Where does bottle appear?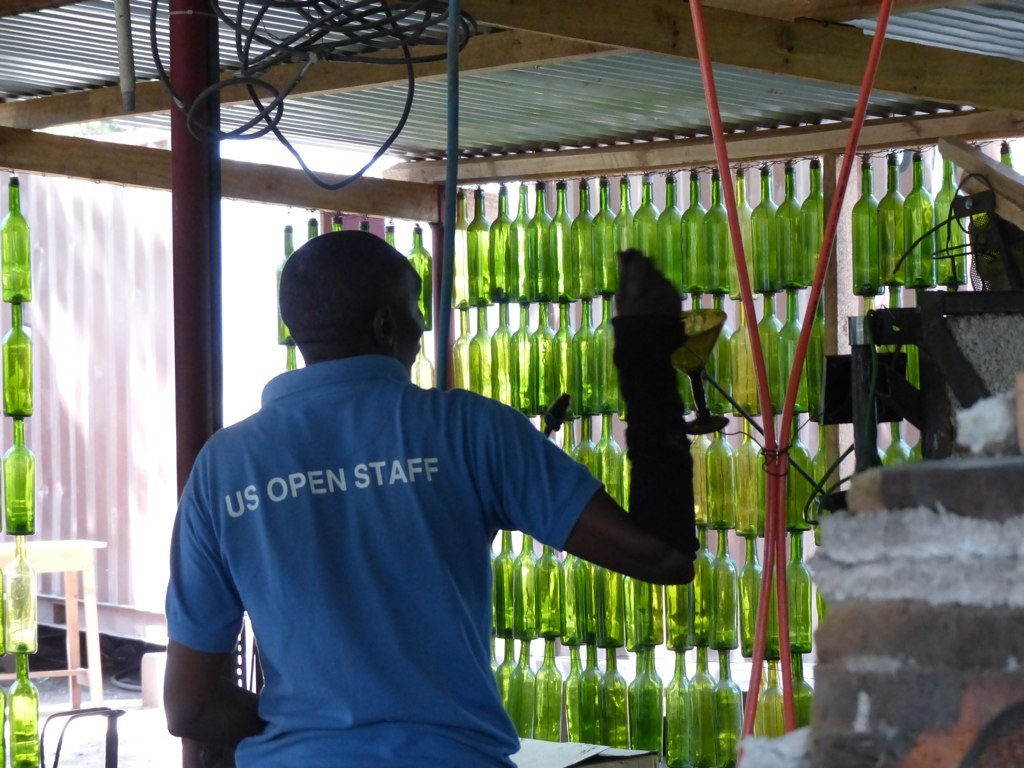
Appears at bbox(3, 656, 43, 767).
